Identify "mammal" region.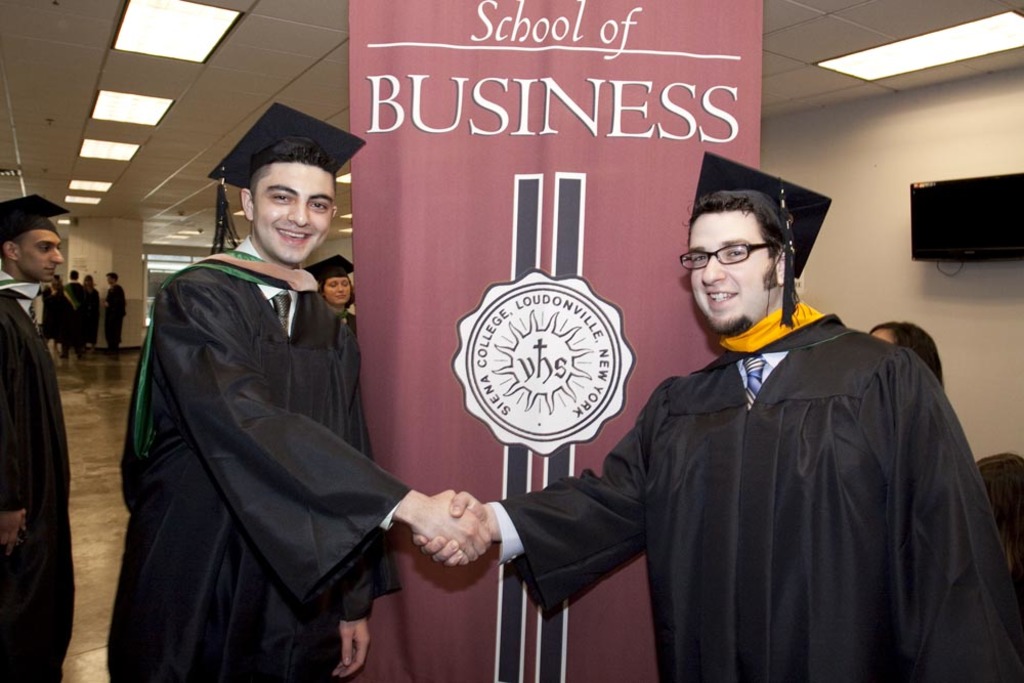
Region: <bbox>865, 321, 943, 389</bbox>.
